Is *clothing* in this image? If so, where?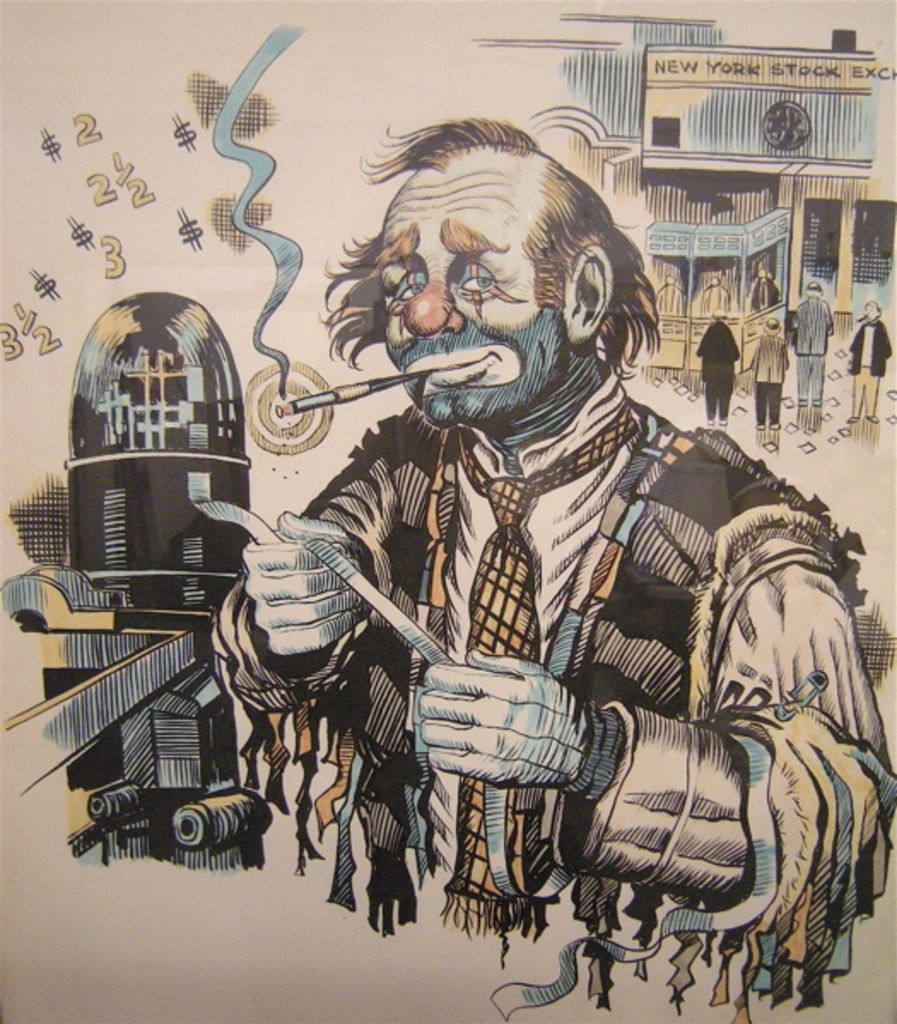
Yes, at {"left": 695, "top": 323, "right": 740, "bottom": 421}.
